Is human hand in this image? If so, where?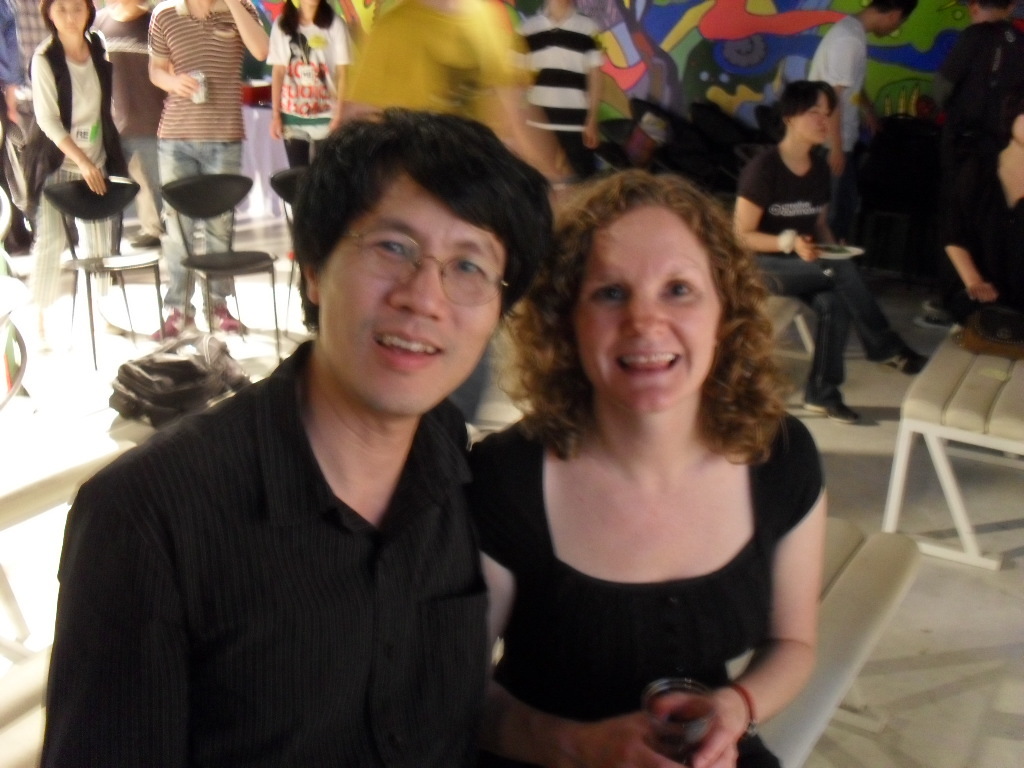
Yes, at pyautogui.locateOnScreen(165, 69, 204, 98).
